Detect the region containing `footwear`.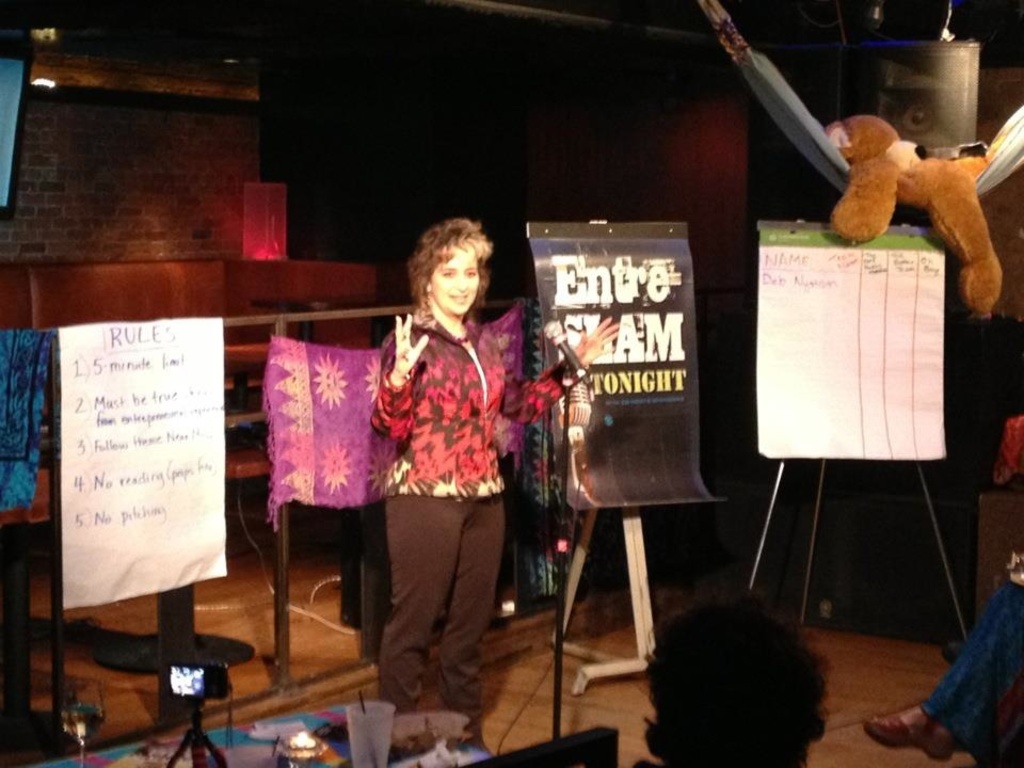
region(862, 709, 956, 759).
